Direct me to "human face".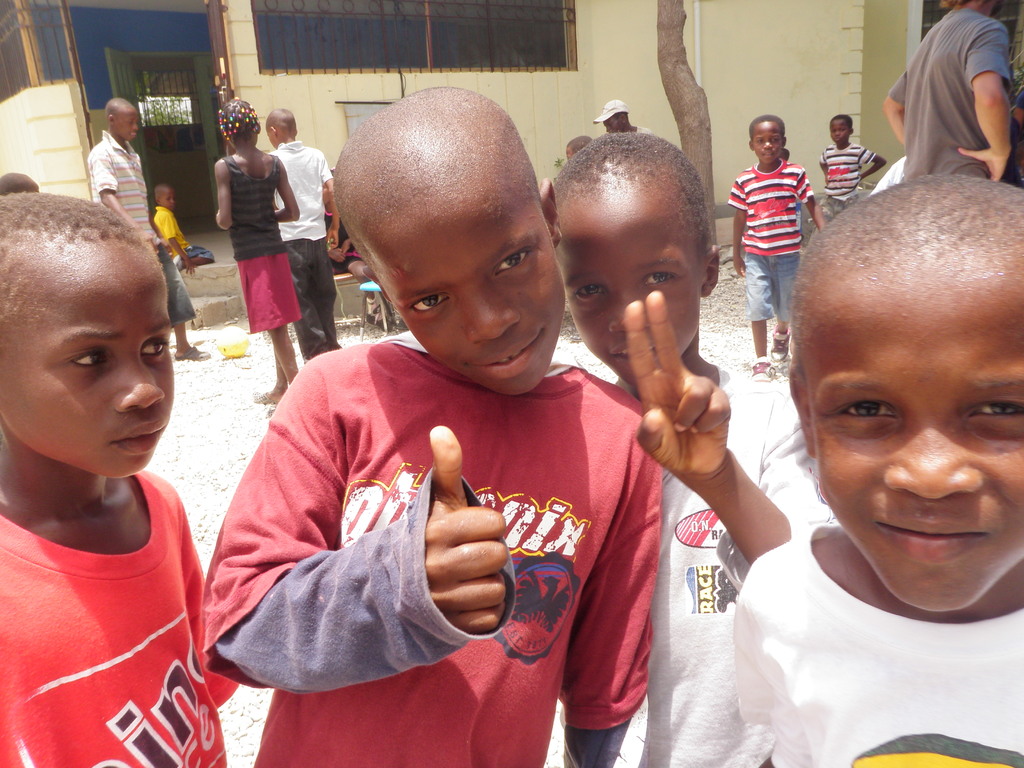
Direction: BBox(753, 120, 783, 164).
